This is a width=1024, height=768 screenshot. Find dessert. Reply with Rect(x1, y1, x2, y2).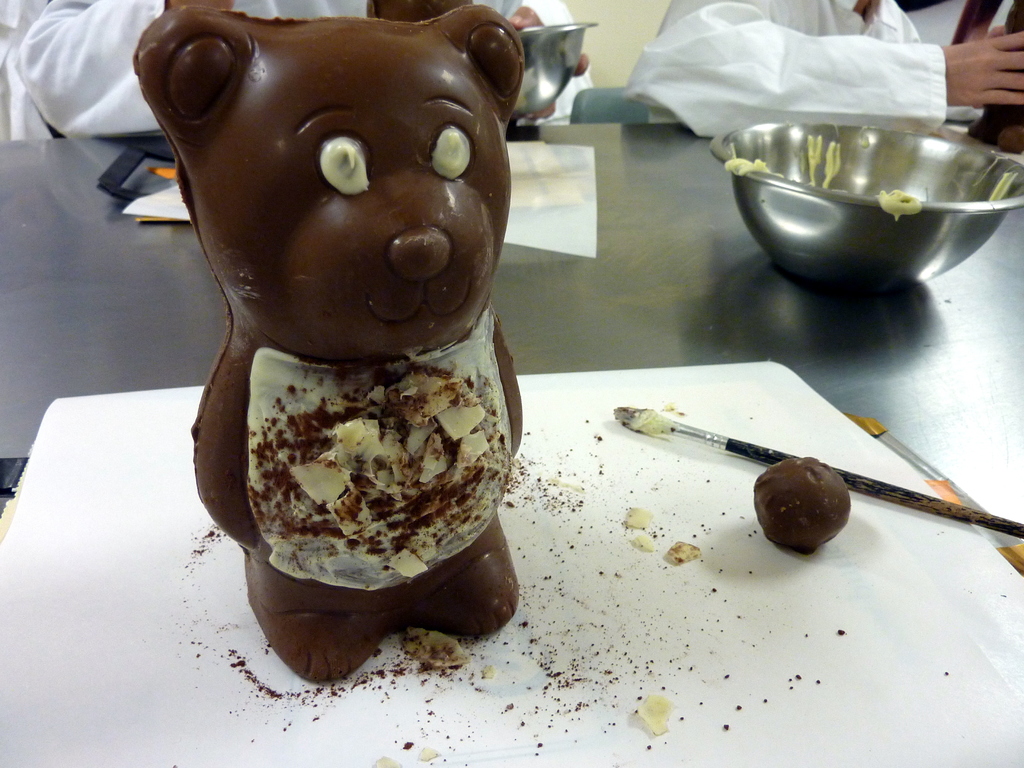
Rect(751, 456, 851, 552).
